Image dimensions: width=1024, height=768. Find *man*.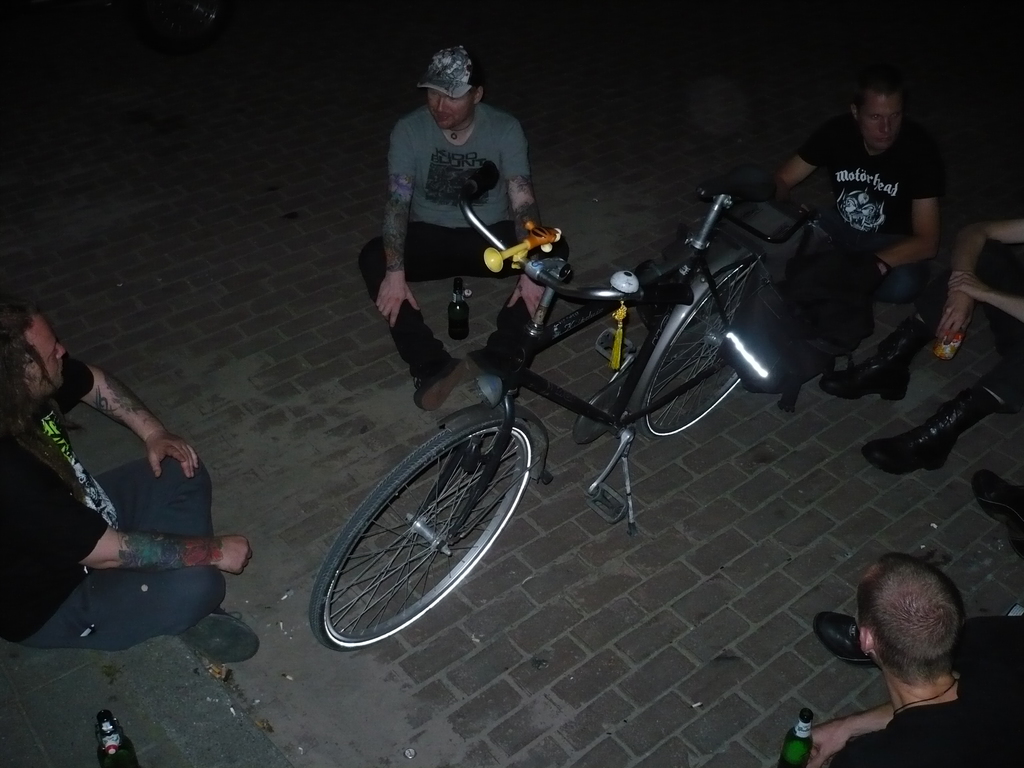
<box>8,308,230,661</box>.
